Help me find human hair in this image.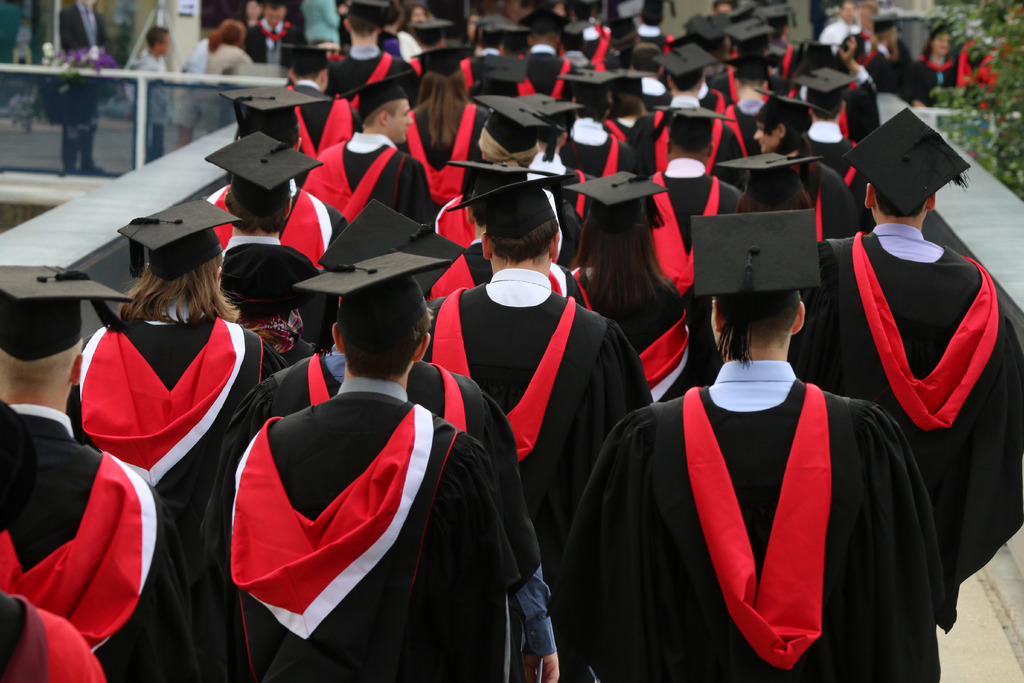
Found it: region(736, 188, 808, 214).
